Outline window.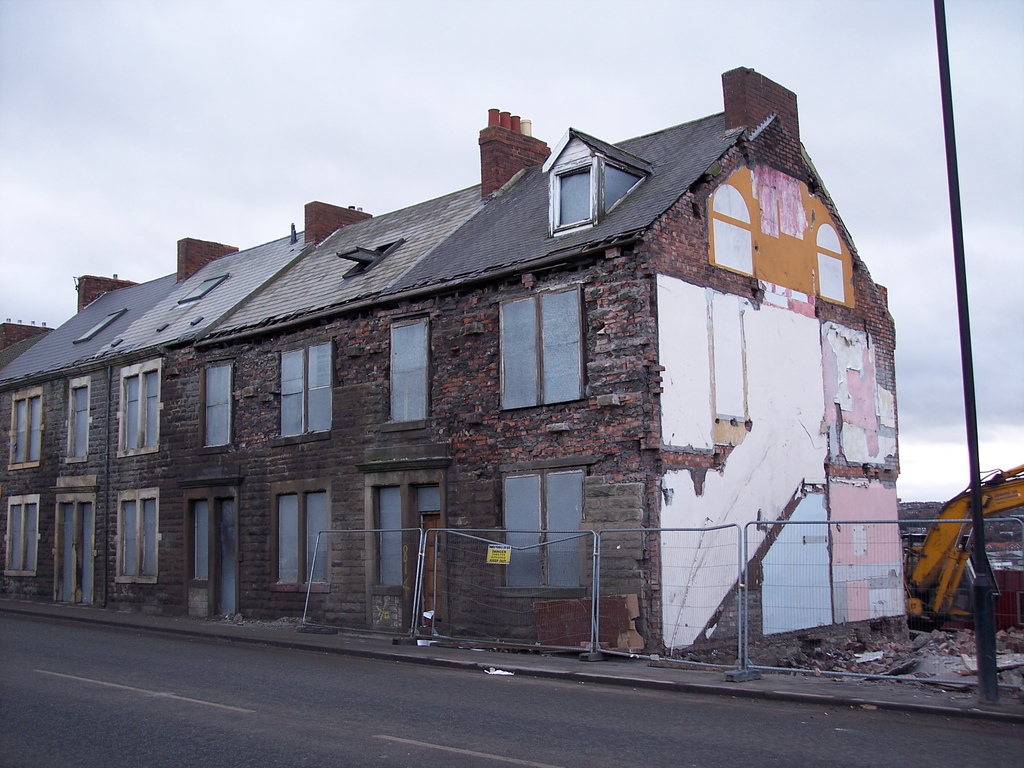
Outline: <bbox>384, 318, 428, 428</bbox>.
